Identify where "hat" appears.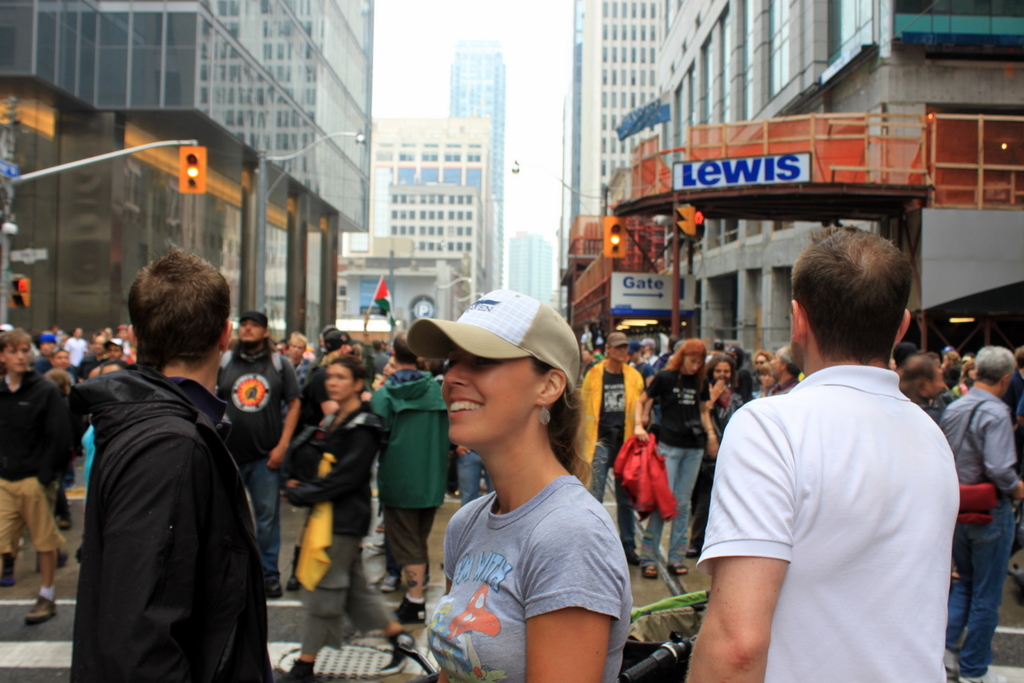
Appears at (604, 330, 631, 349).
